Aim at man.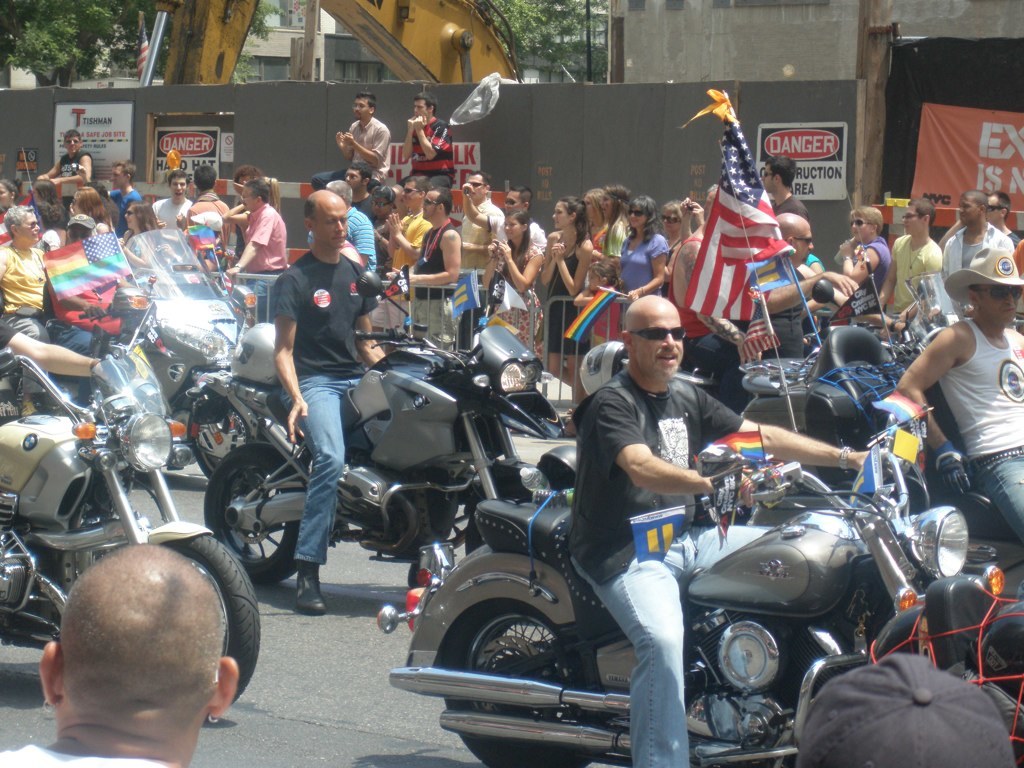
Aimed at Rect(882, 233, 1023, 540).
